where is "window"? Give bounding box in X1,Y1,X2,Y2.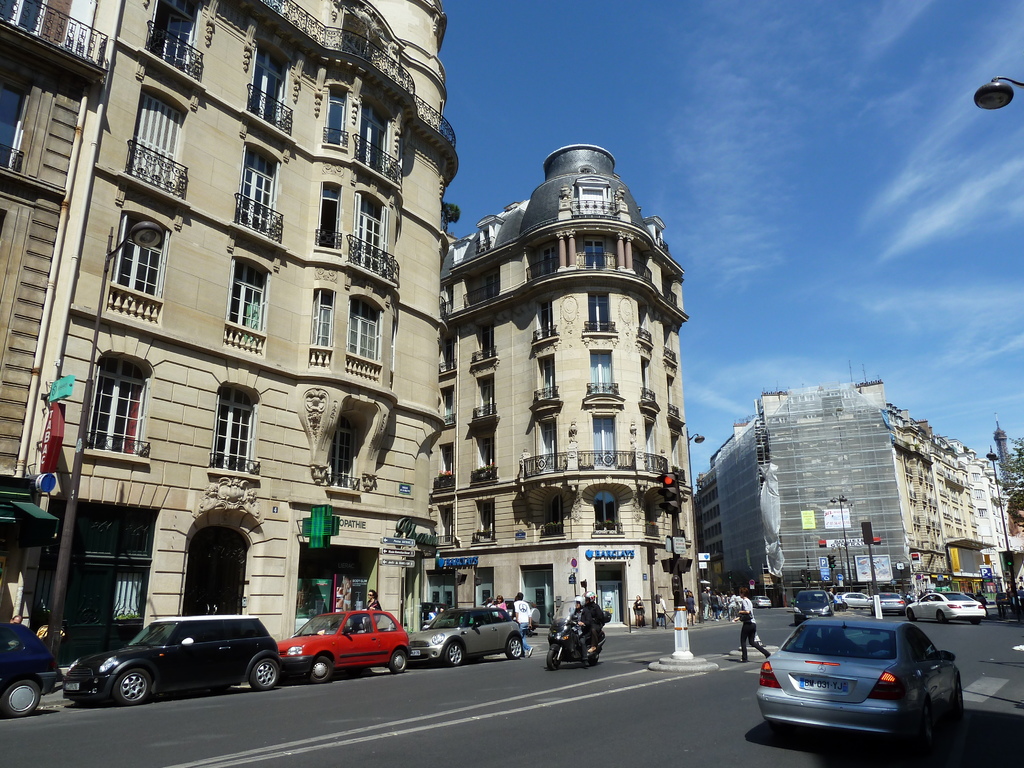
466,373,498,425.
